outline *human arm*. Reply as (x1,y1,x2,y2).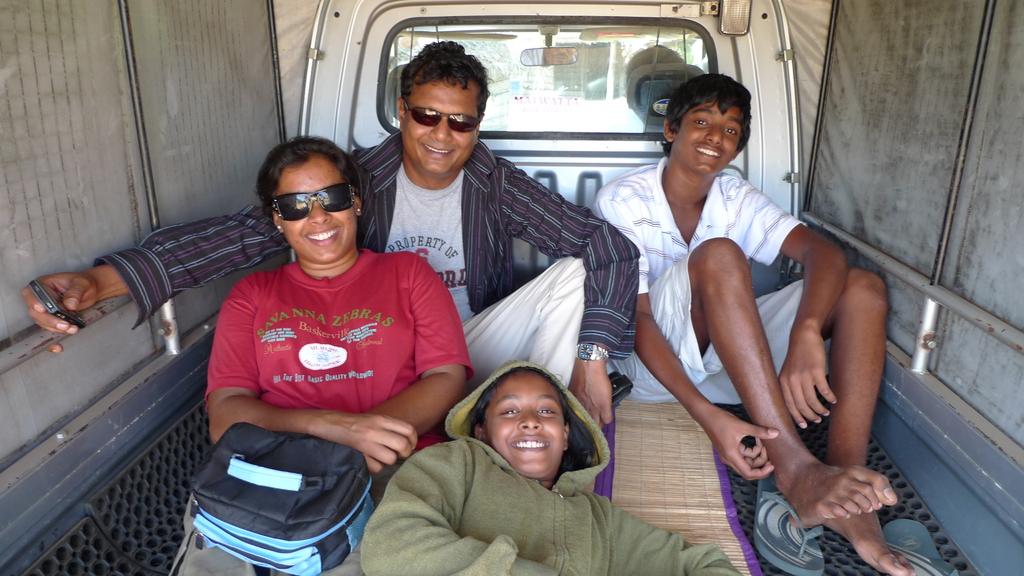
(336,250,476,469).
